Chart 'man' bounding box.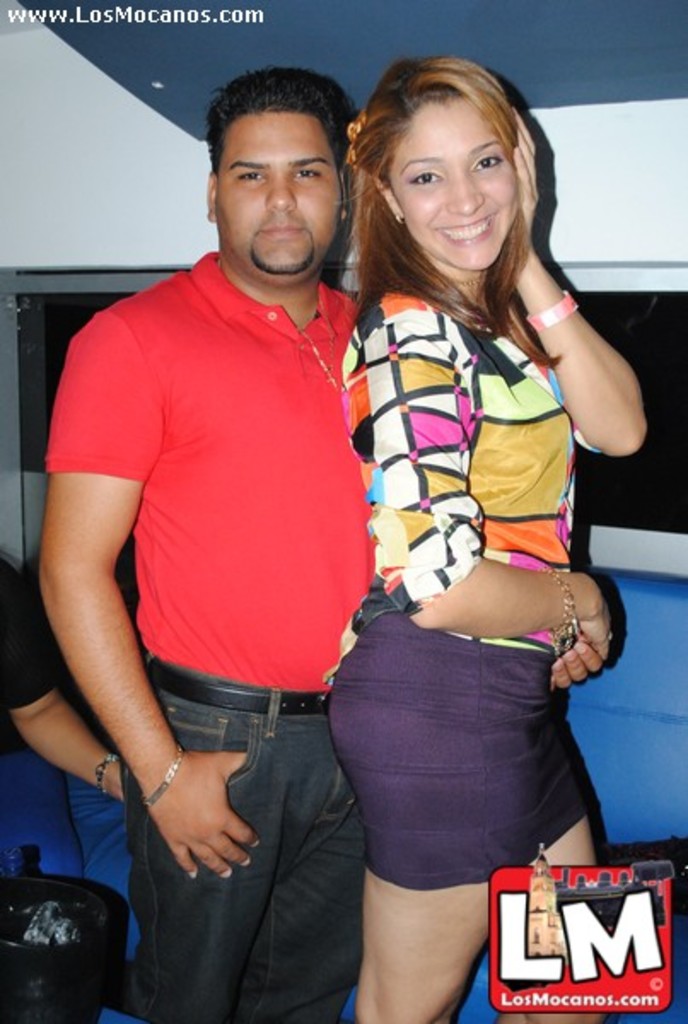
Charted: 20,49,435,1014.
